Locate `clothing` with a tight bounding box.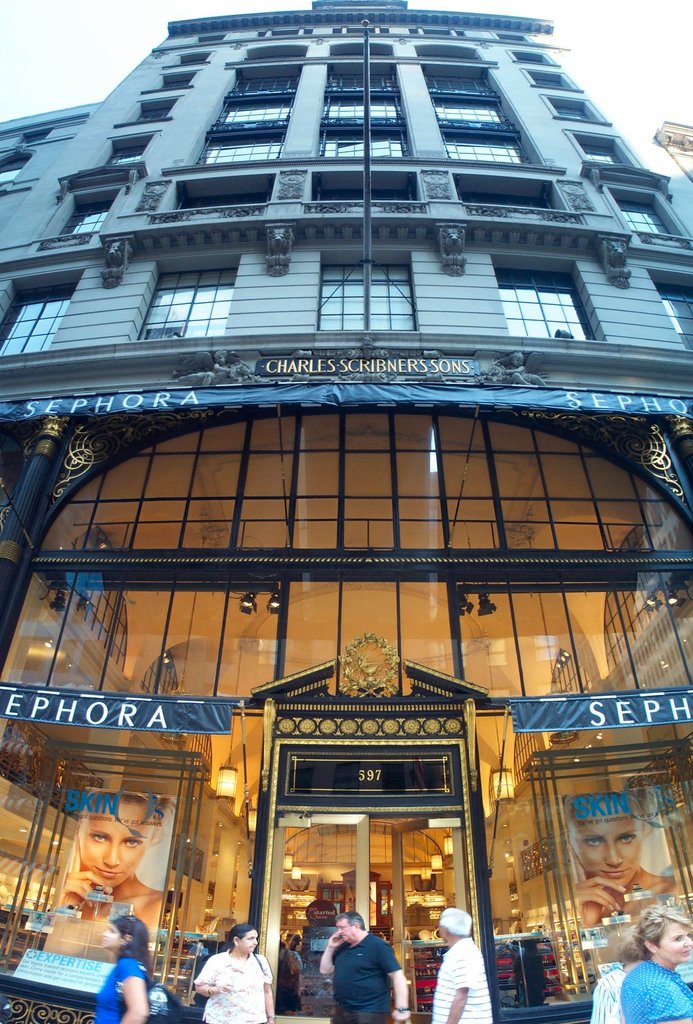
618/953/692/1023.
